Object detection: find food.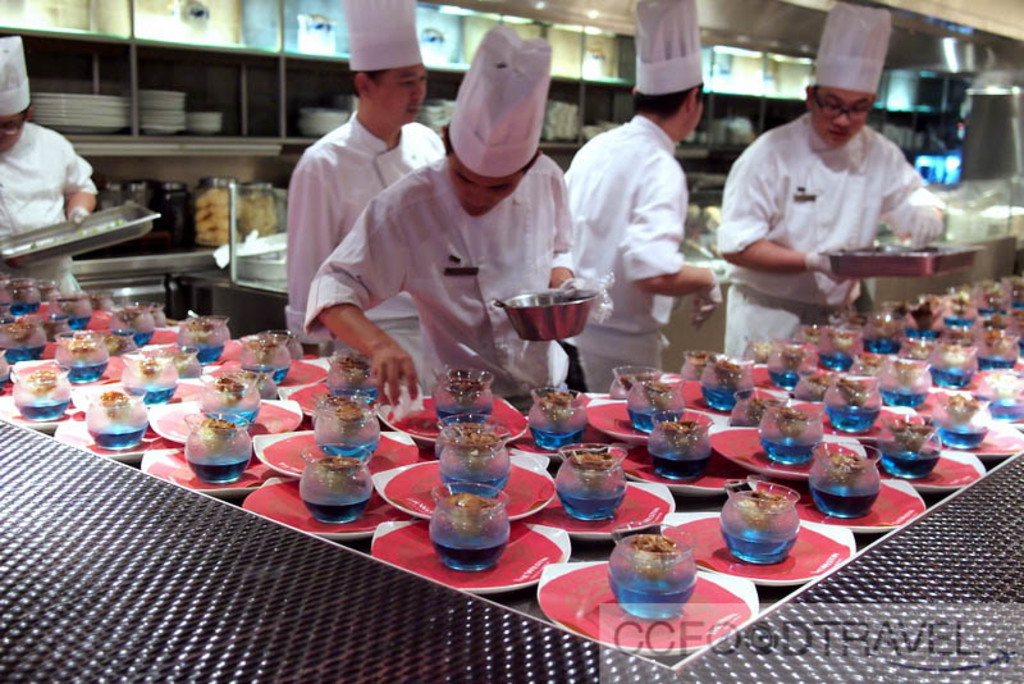
(335, 405, 361, 441).
